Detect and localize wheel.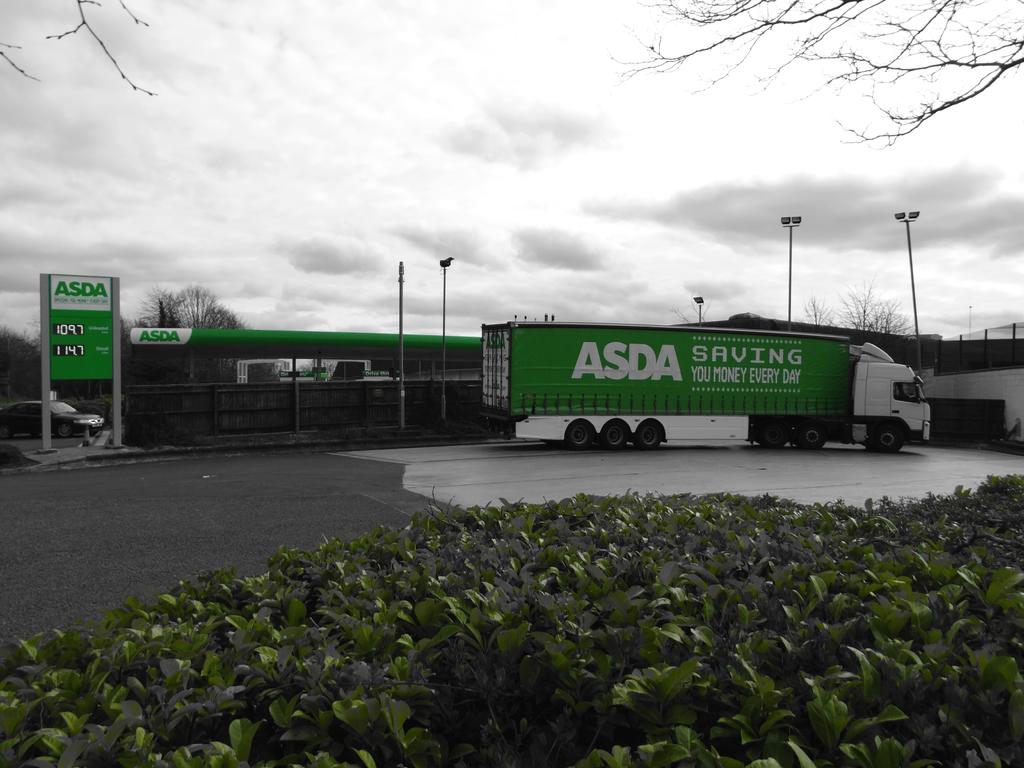
Localized at BBox(796, 423, 824, 448).
